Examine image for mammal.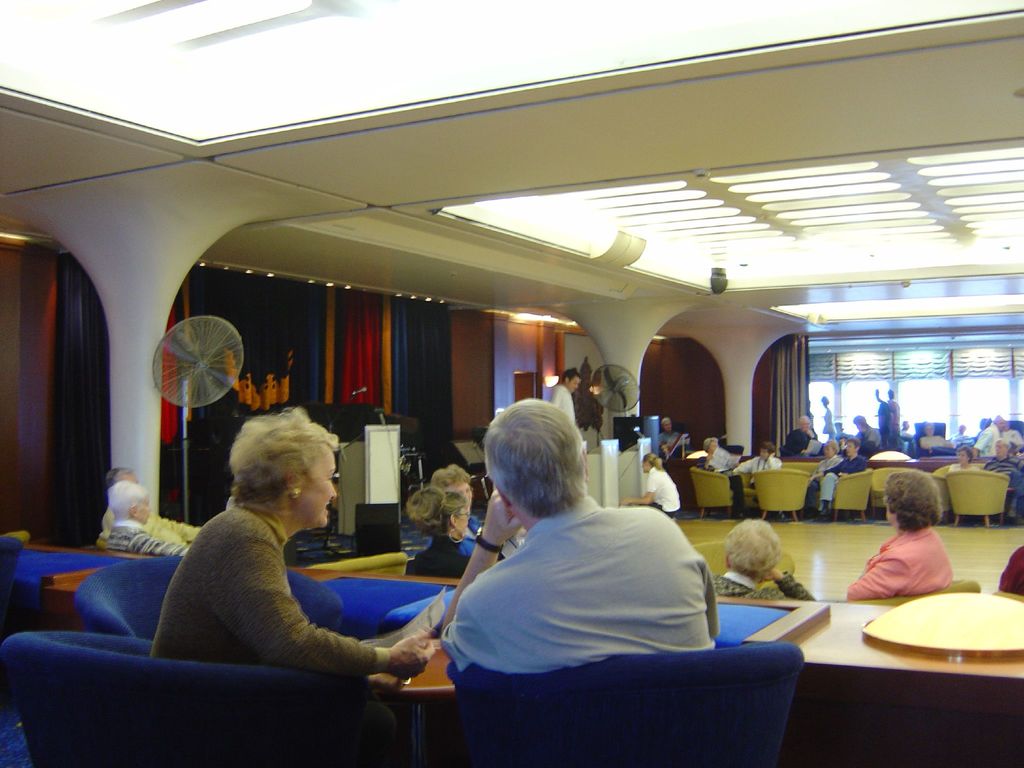
Examination result: 901 421 918 450.
